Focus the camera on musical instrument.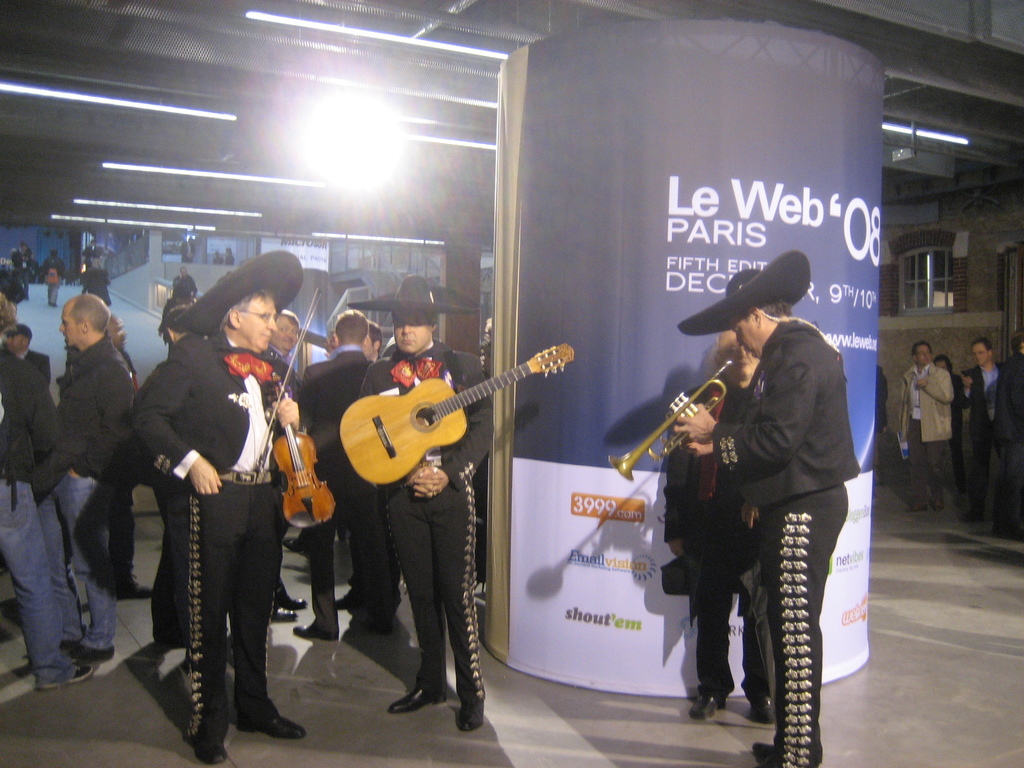
Focus region: 330/348/561/493.
